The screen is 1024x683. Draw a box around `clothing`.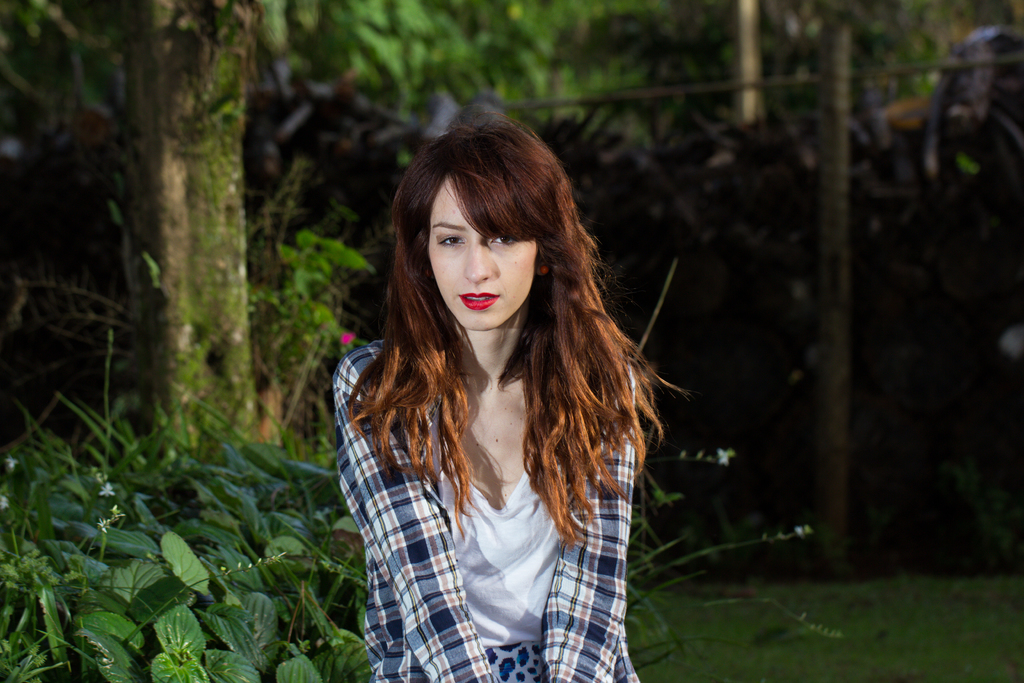
(left=332, top=338, right=645, bottom=680).
